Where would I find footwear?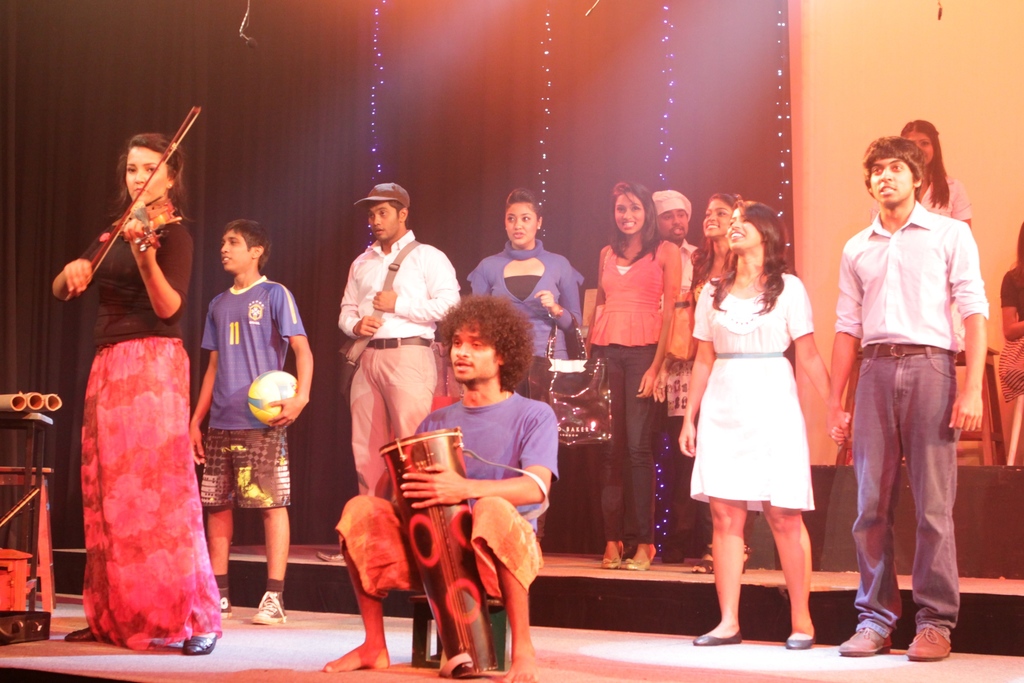
At 69 620 111 642.
